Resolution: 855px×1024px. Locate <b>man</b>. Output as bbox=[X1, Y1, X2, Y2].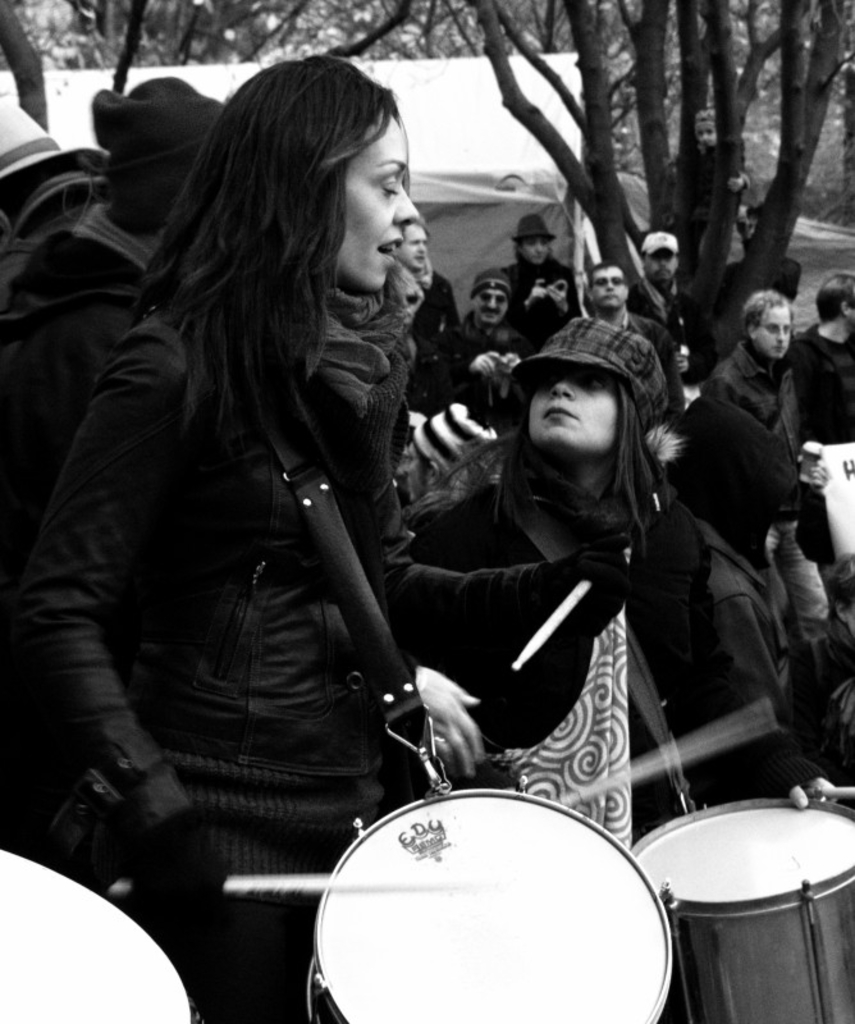
bbox=[439, 268, 534, 419].
